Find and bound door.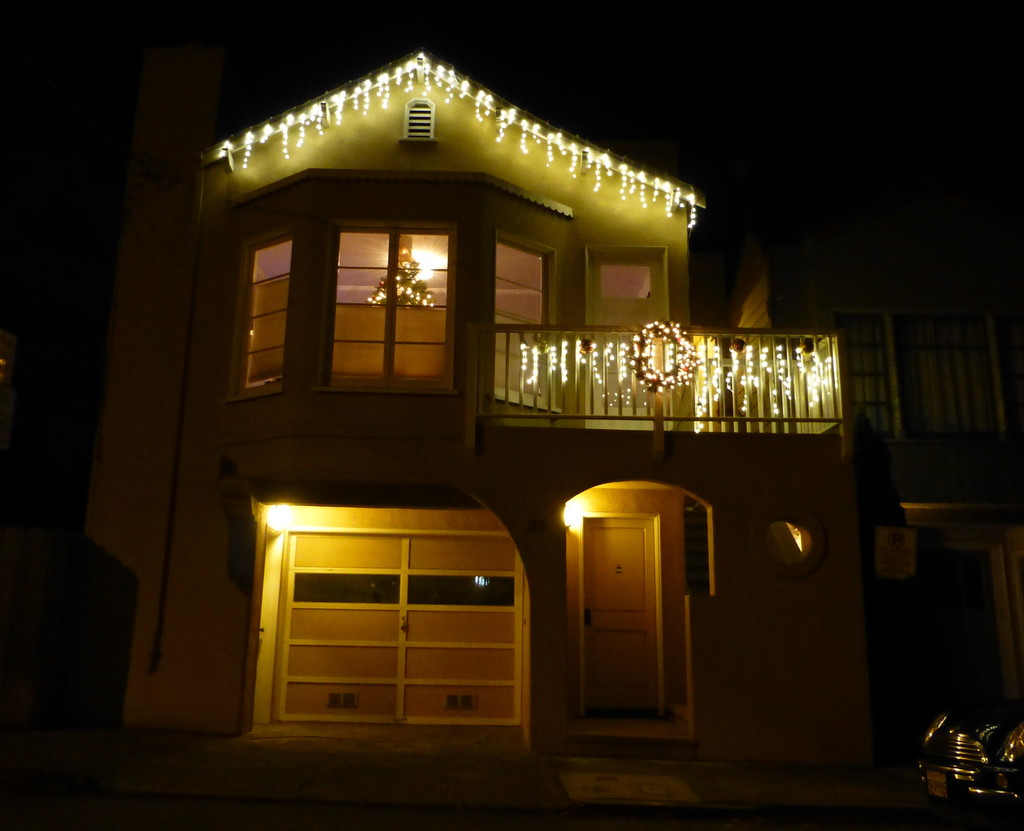
Bound: x1=557 y1=465 x2=698 y2=760.
